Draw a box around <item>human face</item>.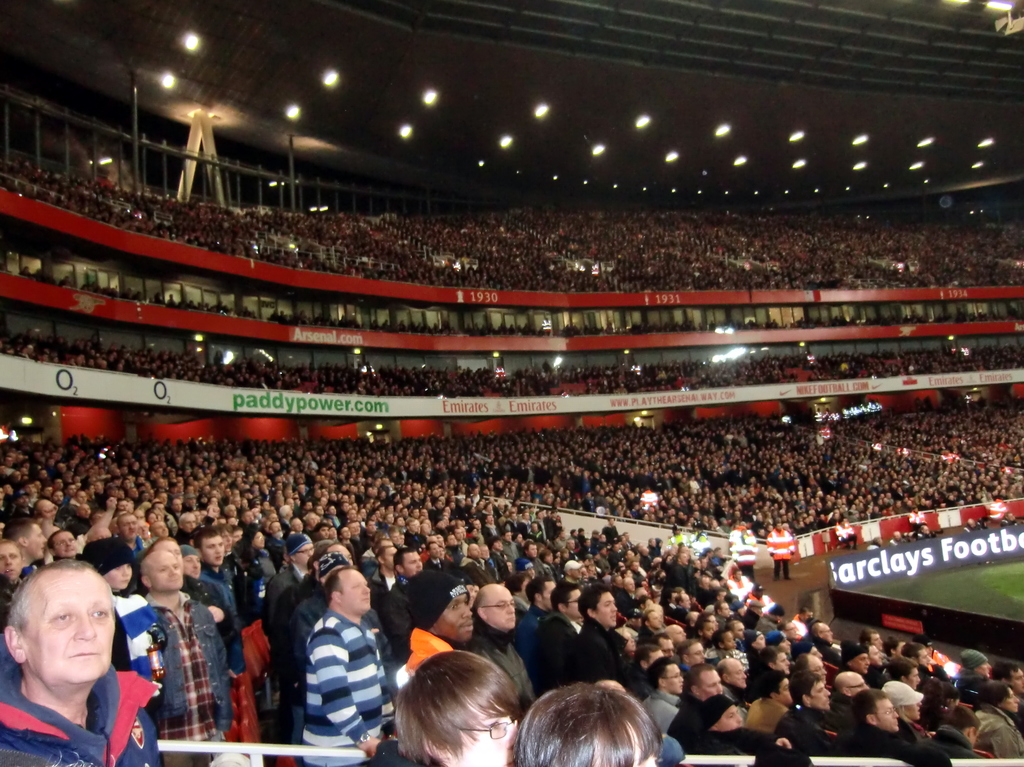
487/586/515/628.
